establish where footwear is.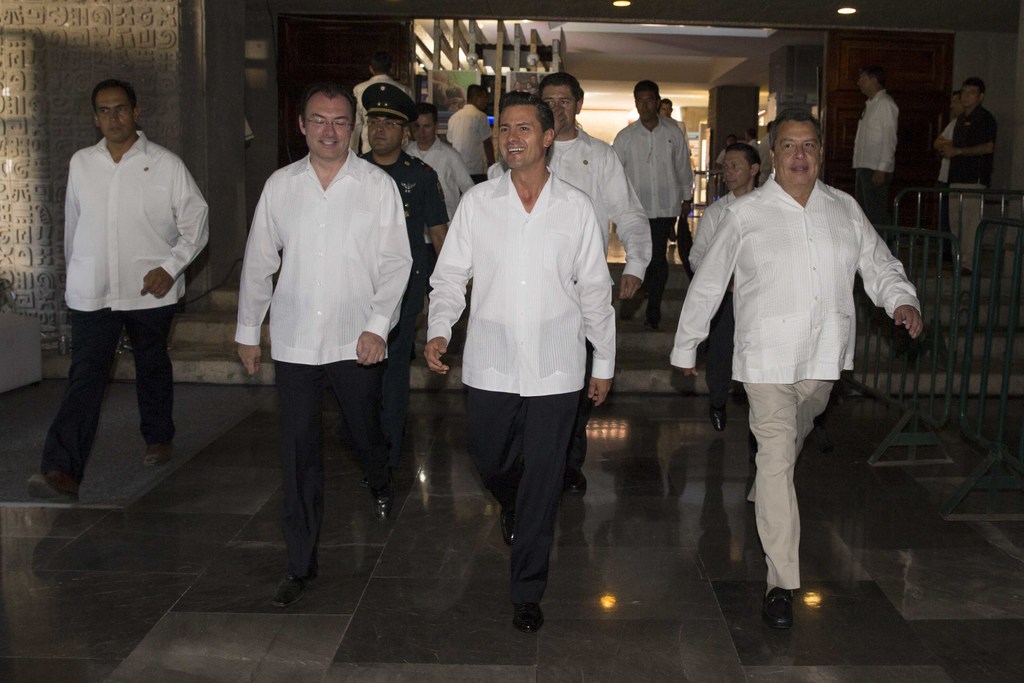
Established at <box>568,463,589,498</box>.
